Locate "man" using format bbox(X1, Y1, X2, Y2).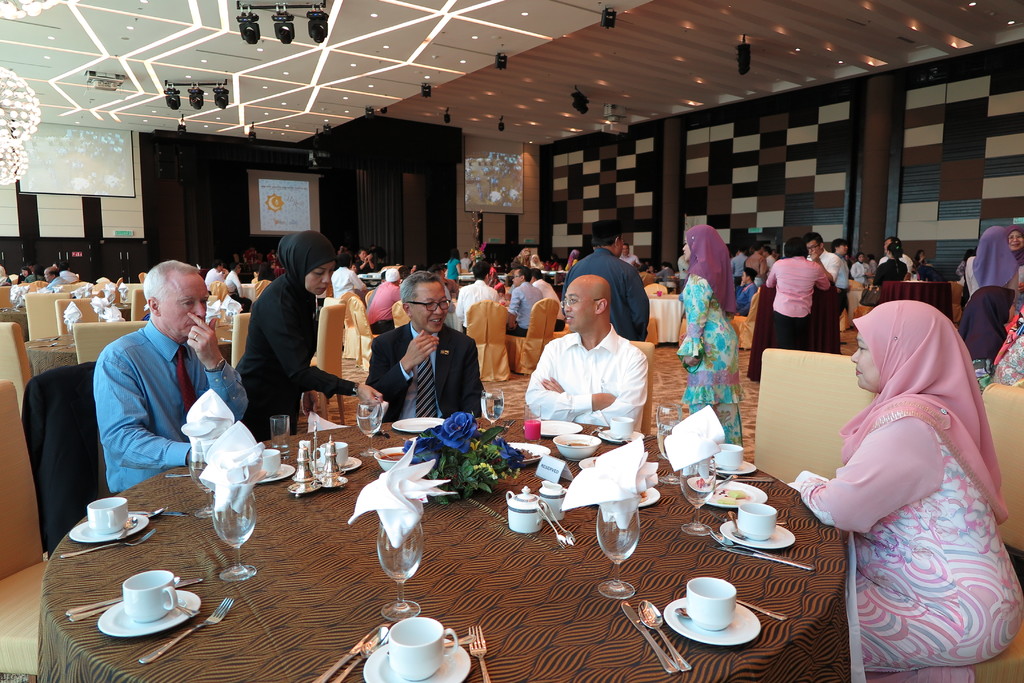
bbox(265, 248, 278, 264).
